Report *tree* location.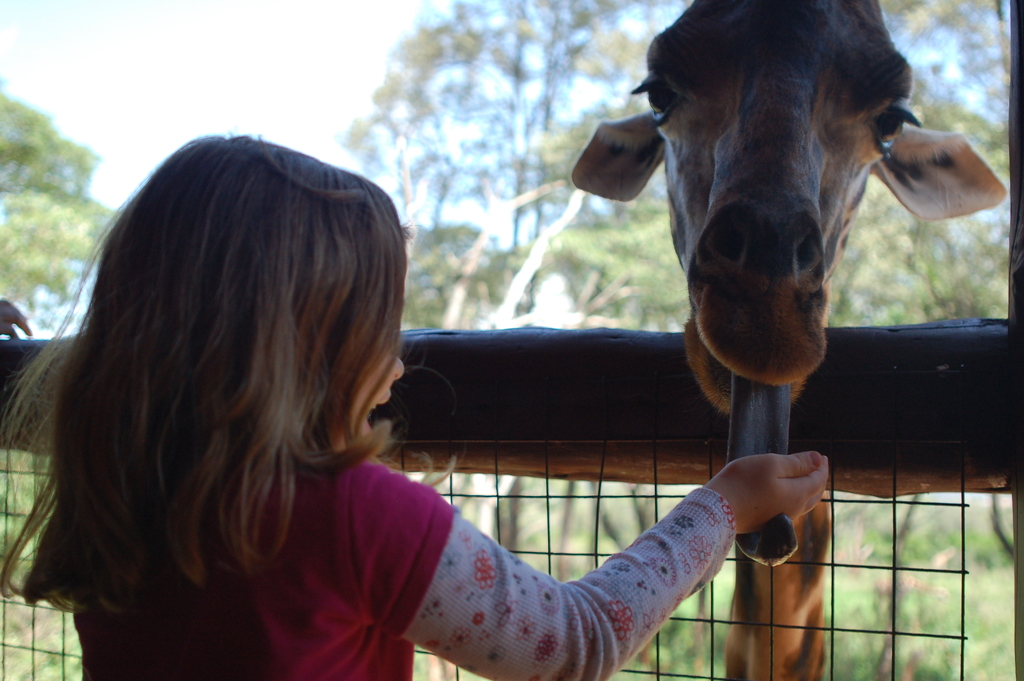
Report: <region>652, 4, 1011, 672</region>.
